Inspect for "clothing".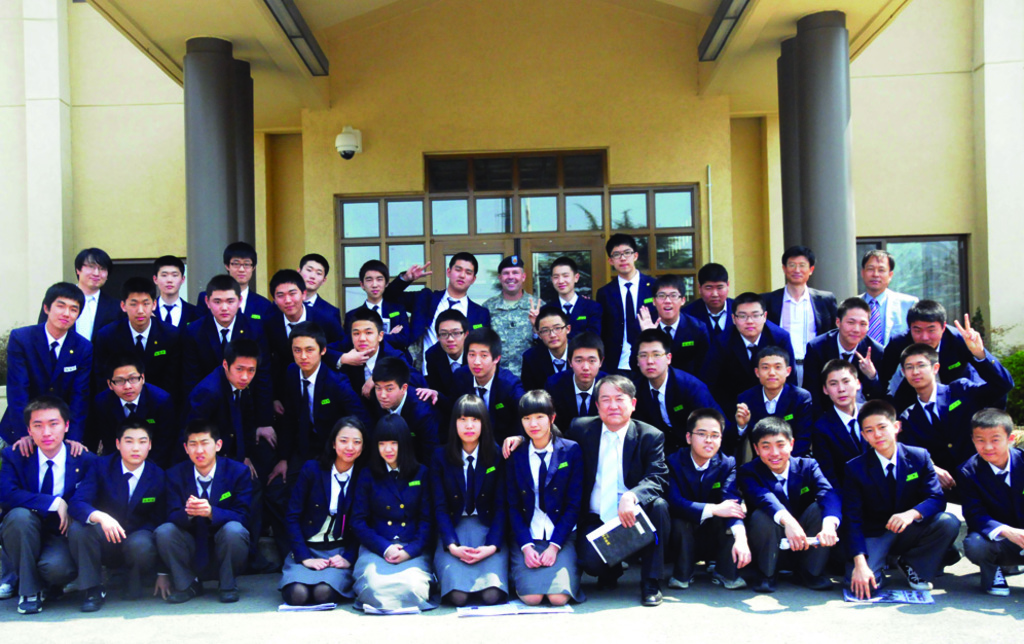
Inspection: [left=417, top=346, right=465, bottom=393].
